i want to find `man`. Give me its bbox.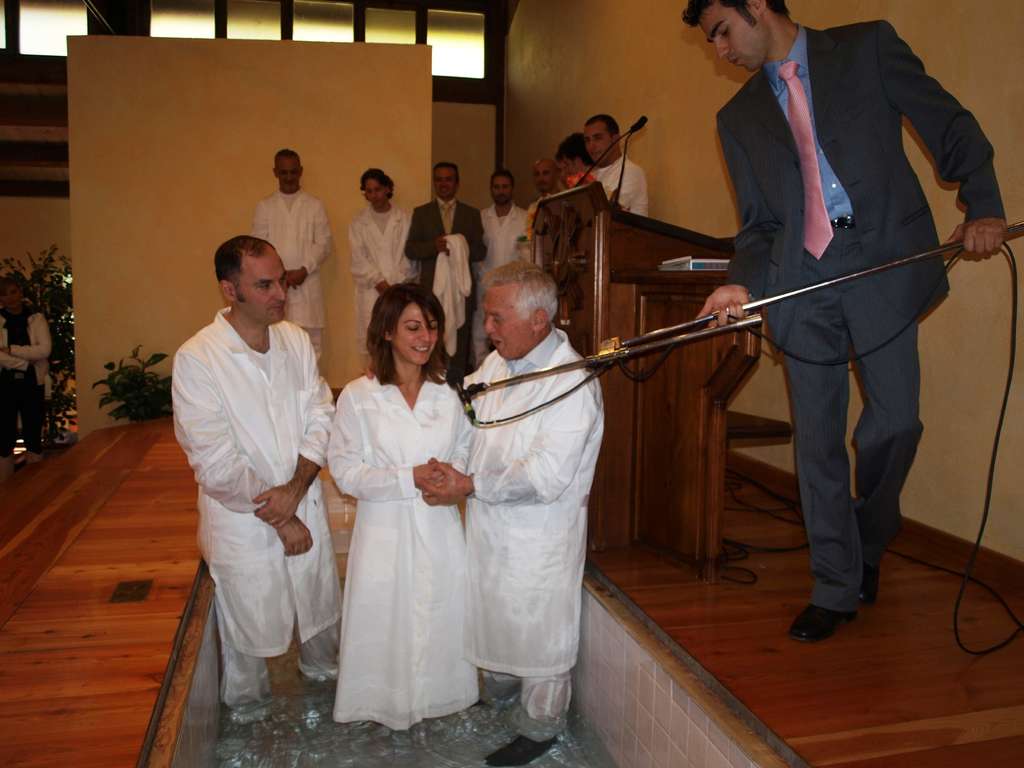
left=475, top=177, right=534, bottom=371.
